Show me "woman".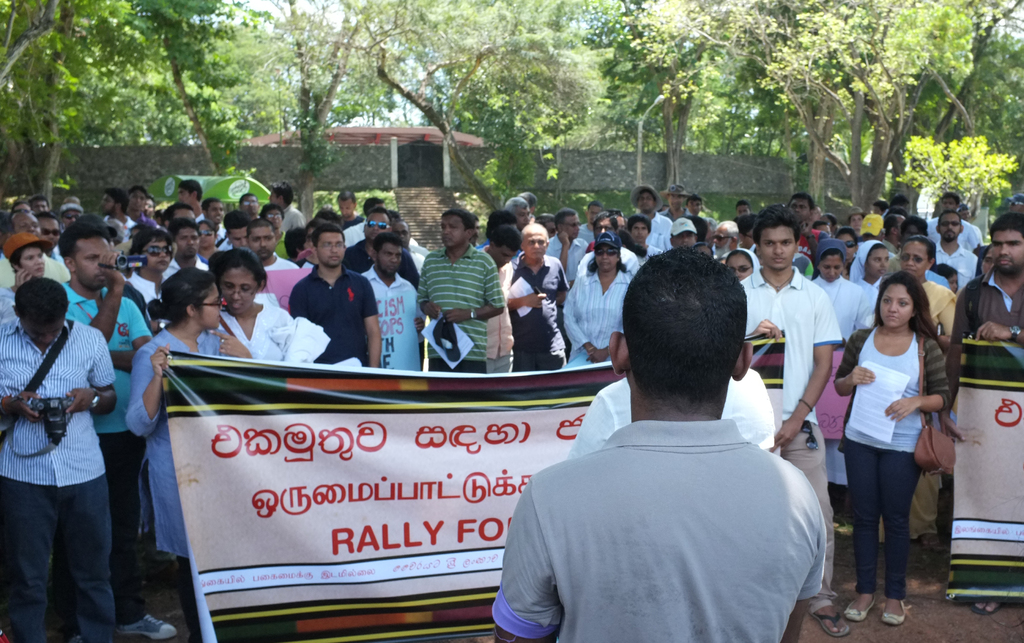
"woman" is here: Rect(872, 233, 951, 560).
